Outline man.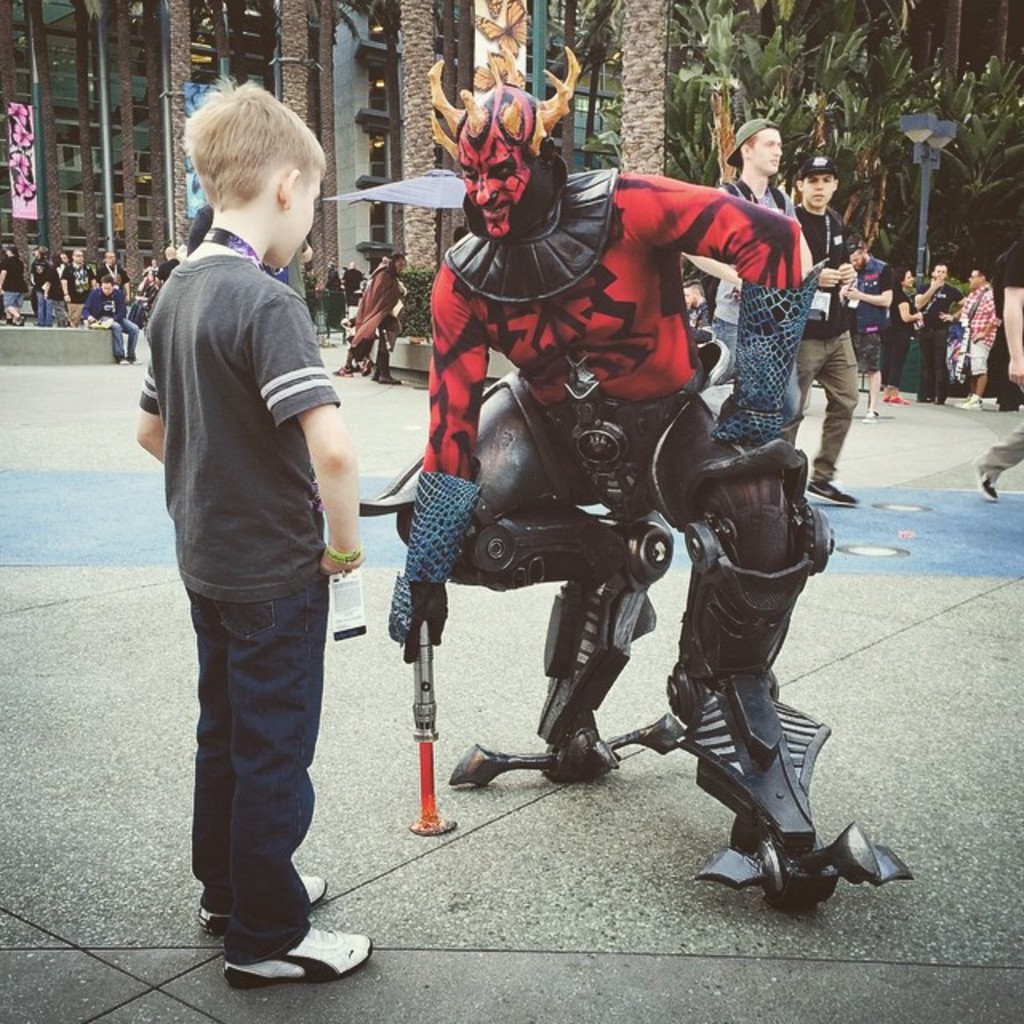
Outline: pyautogui.locateOnScreen(154, 250, 178, 278).
